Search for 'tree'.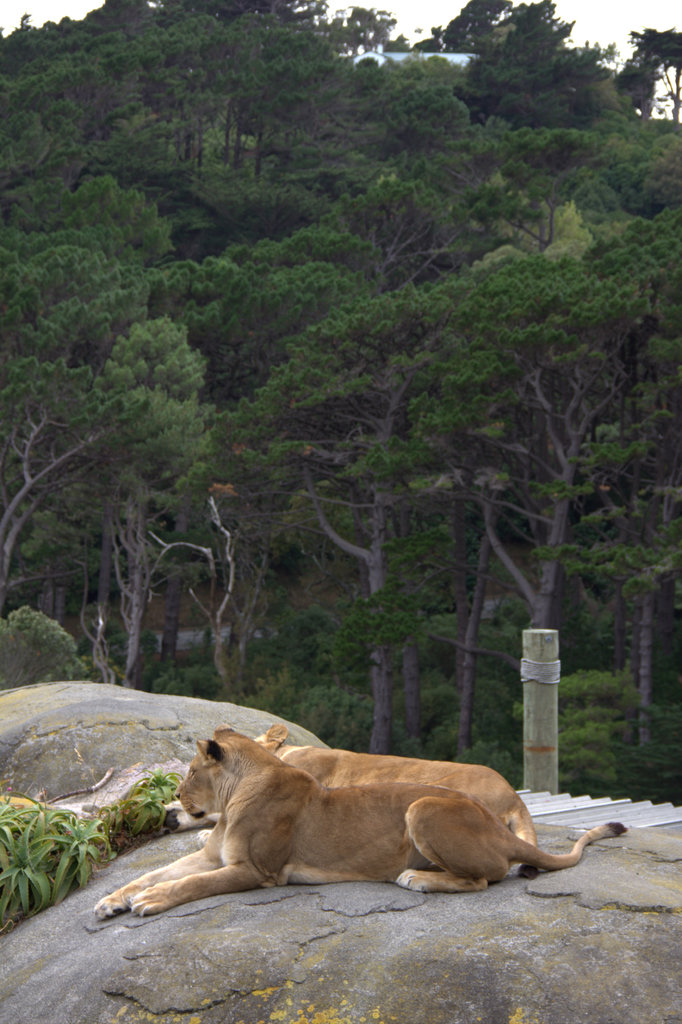
Found at pyautogui.locateOnScreen(64, 376, 242, 704).
